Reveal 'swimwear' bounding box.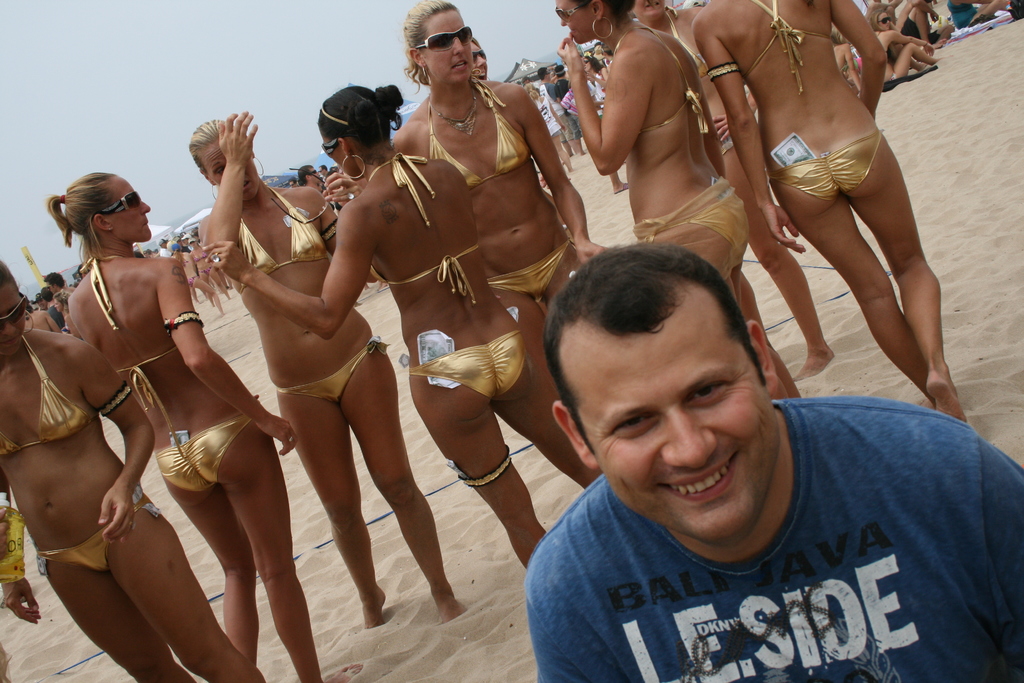
Revealed: x1=0 y1=334 x2=97 y2=462.
